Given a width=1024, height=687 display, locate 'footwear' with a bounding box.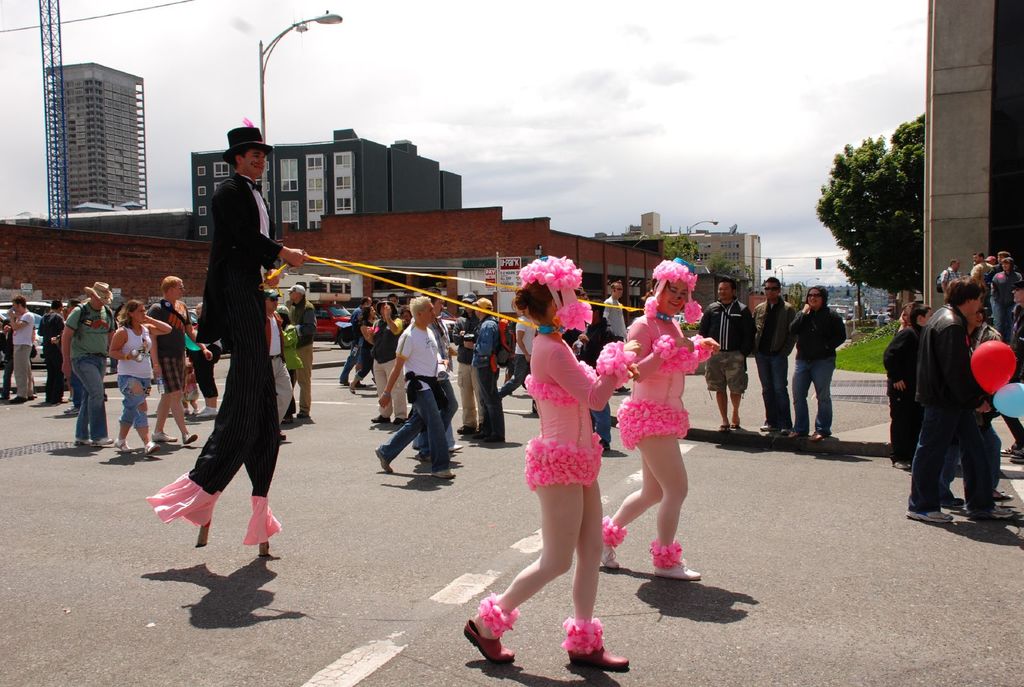
Located: 998, 439, 1021, 457.
